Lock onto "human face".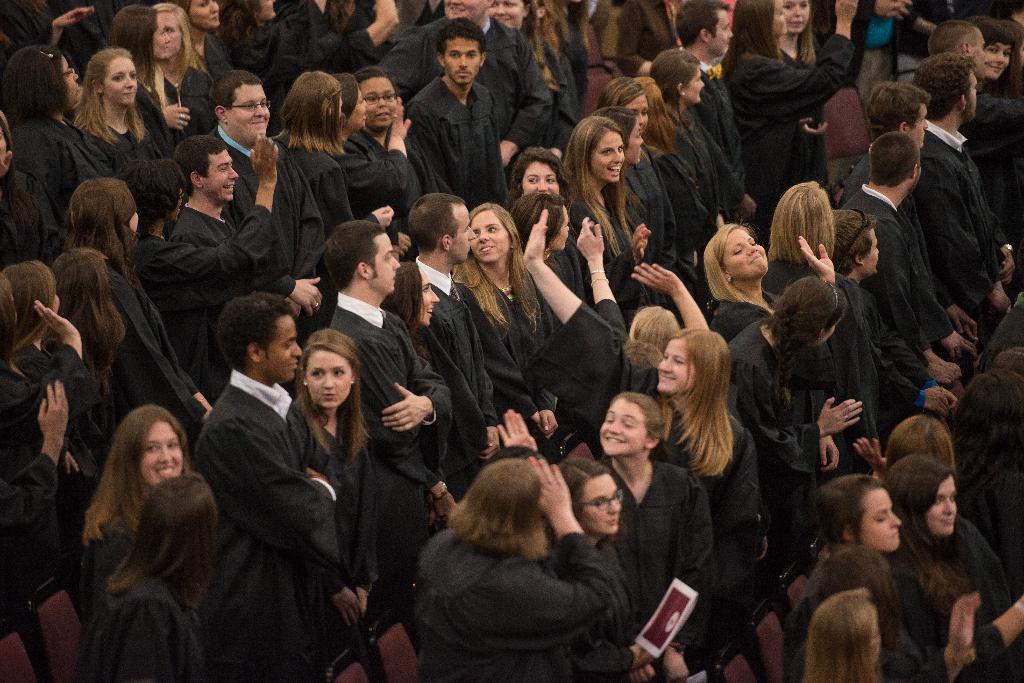
Locked: {"x1": 447, "y1": 202, "x2": 479, "y2": 261}.
